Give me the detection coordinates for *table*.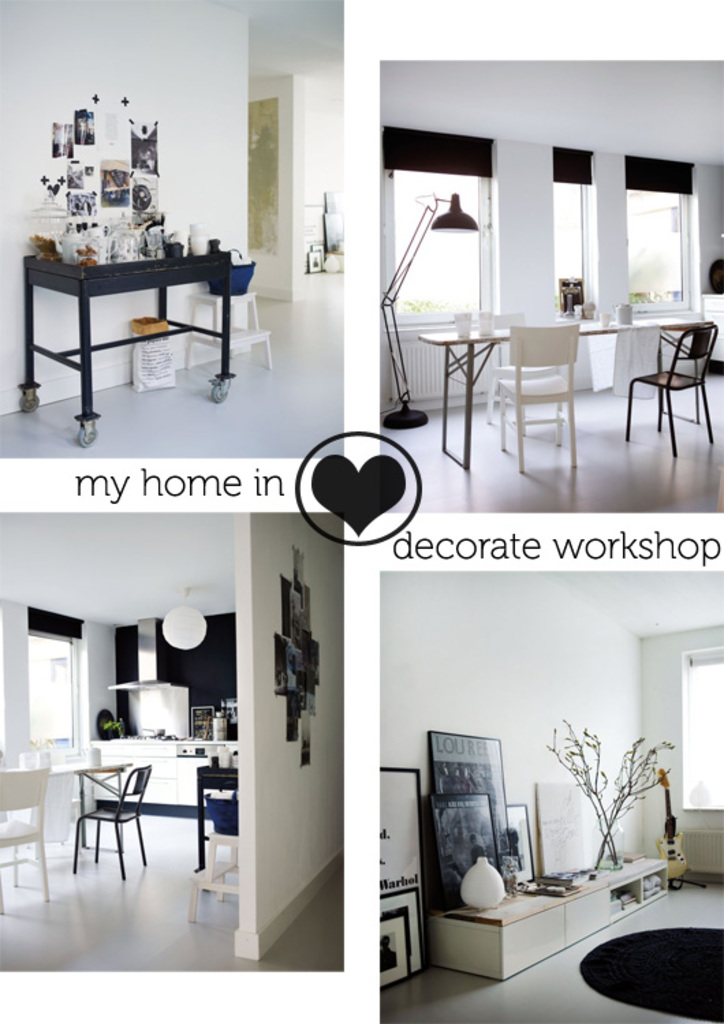
{"x1": 415, "y1": 321, "x2": 708, "y2": 471}.
